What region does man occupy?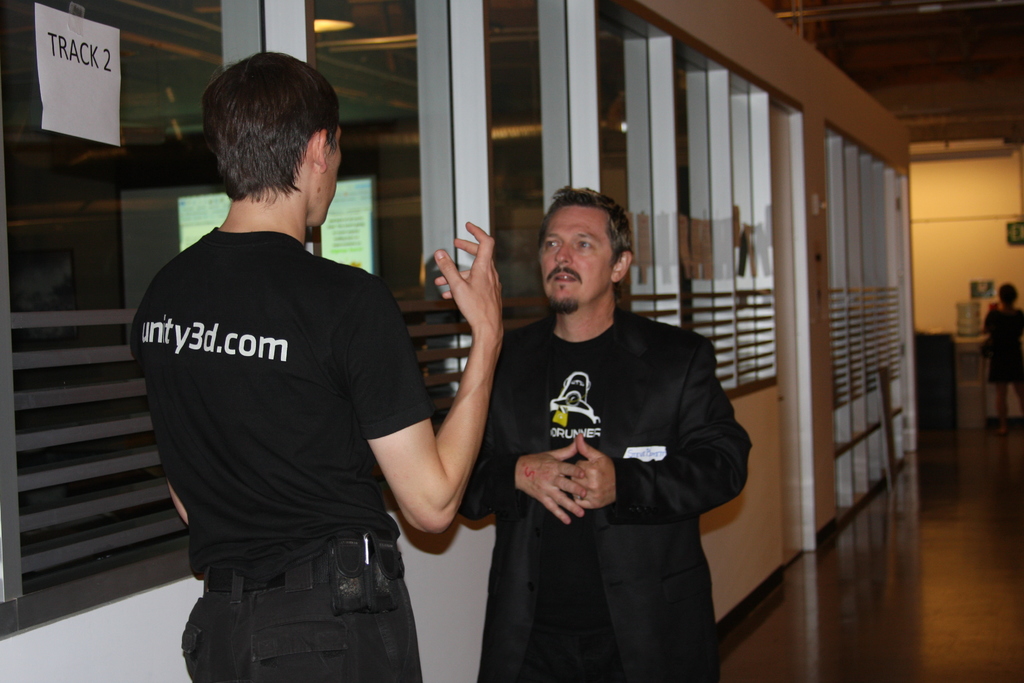
131:50:508:682.
